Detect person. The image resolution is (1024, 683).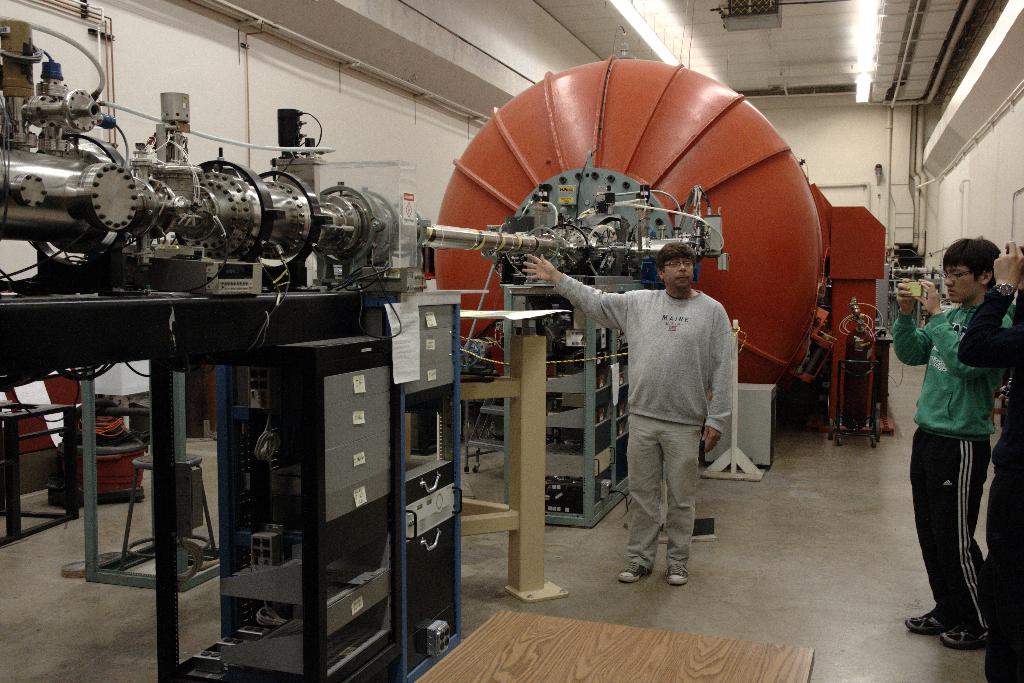
[958, 245, 1023, 675].
